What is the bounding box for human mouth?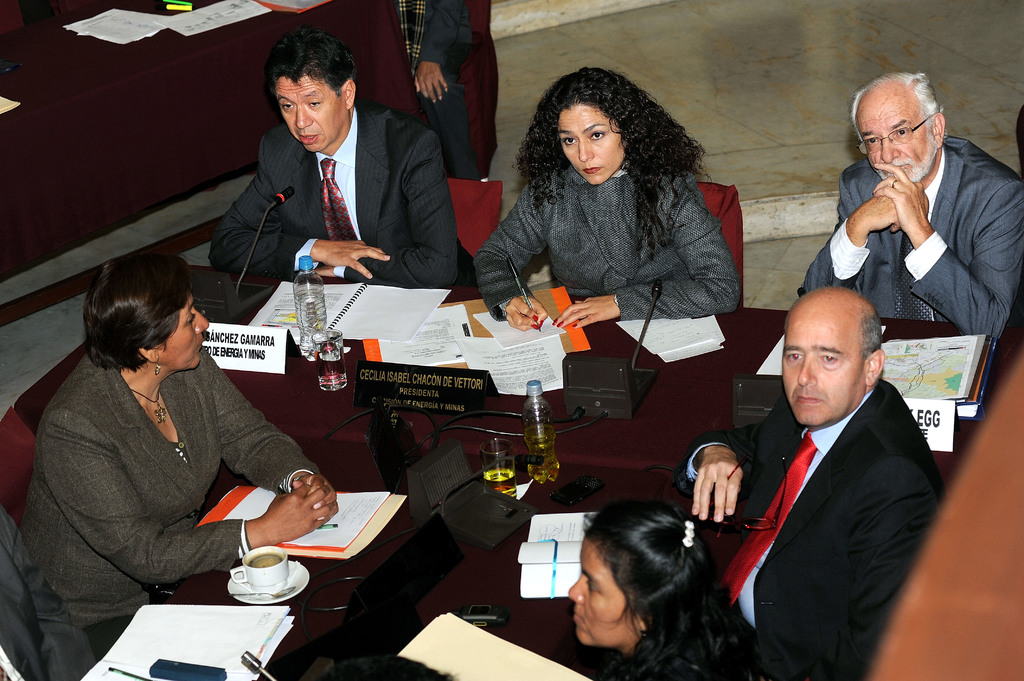
[x1=795, y1=392, x2=820, y2=408].
